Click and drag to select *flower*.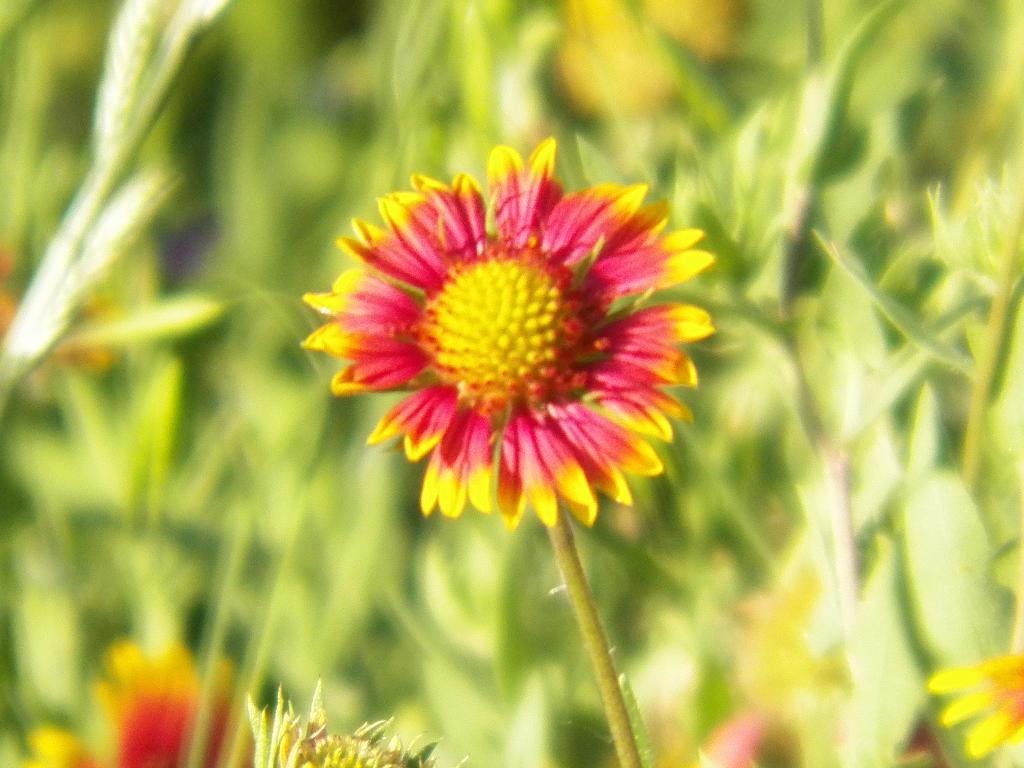
Selection: left=931, top=645, right=1023, bottom=762.
